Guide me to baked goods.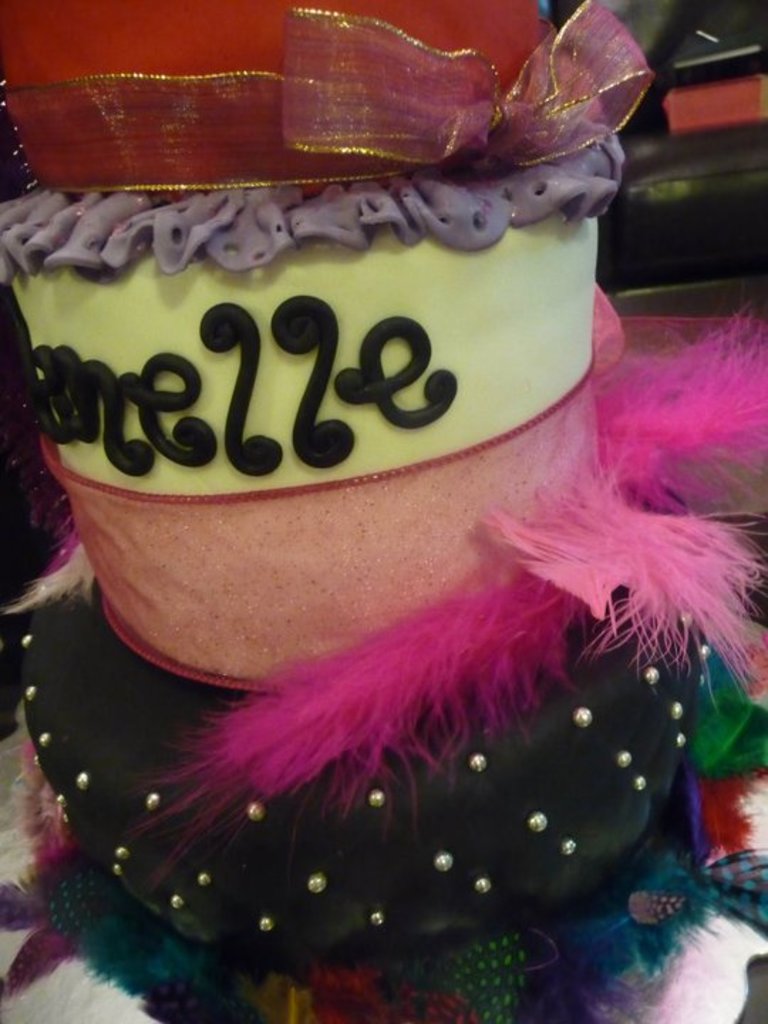
Guidance: (left=0, top=176, right=707, bottom=1023).
